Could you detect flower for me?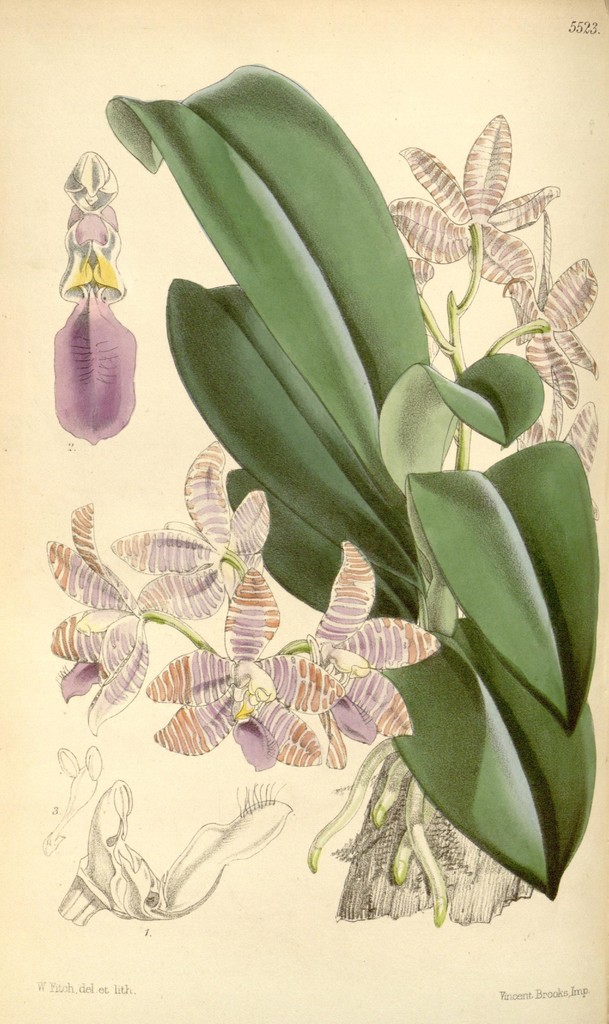
Detection result: (x1=146, y1=573, x2=349, y2=776).
